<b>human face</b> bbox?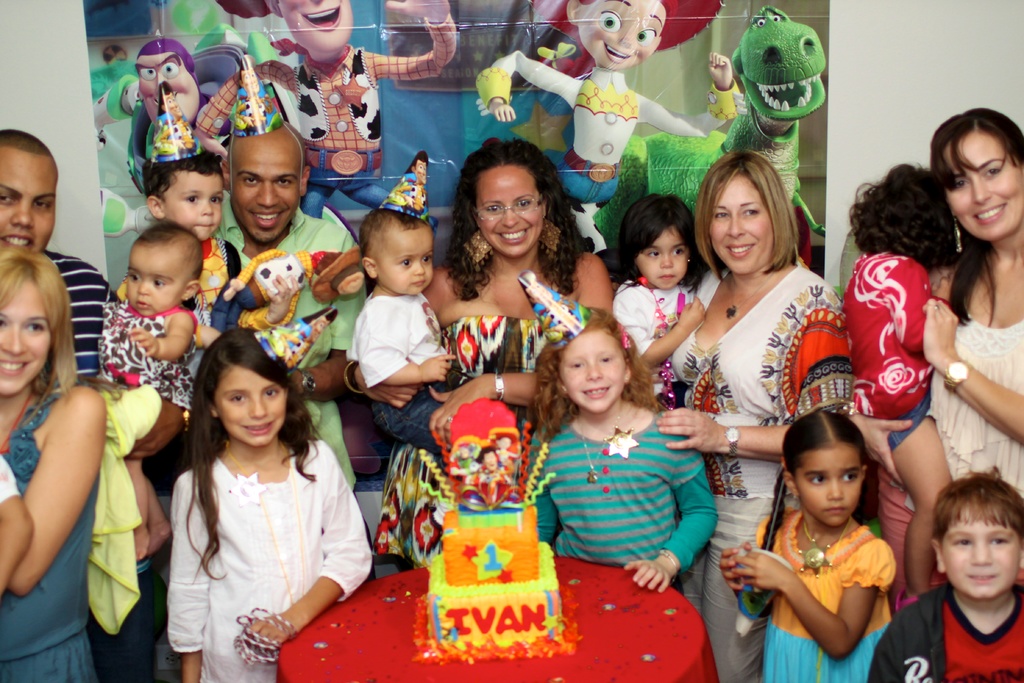
<bbox>217, 366, 287, 445</bbox>
